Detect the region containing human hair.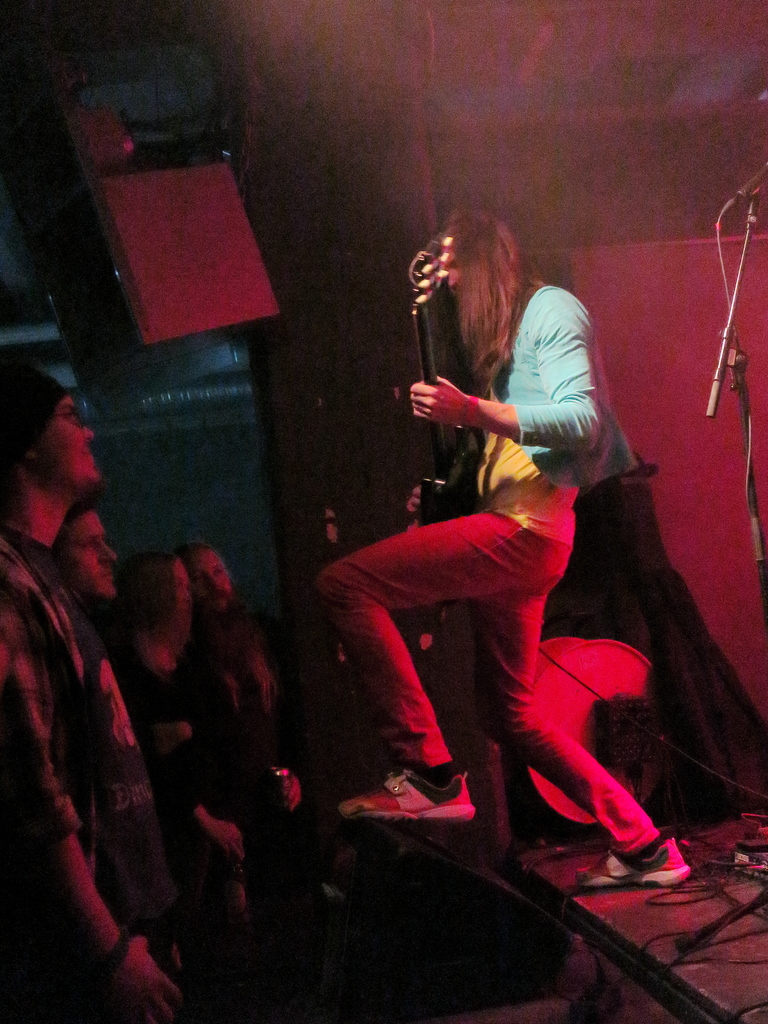
region(93, 556, 179, 669).
